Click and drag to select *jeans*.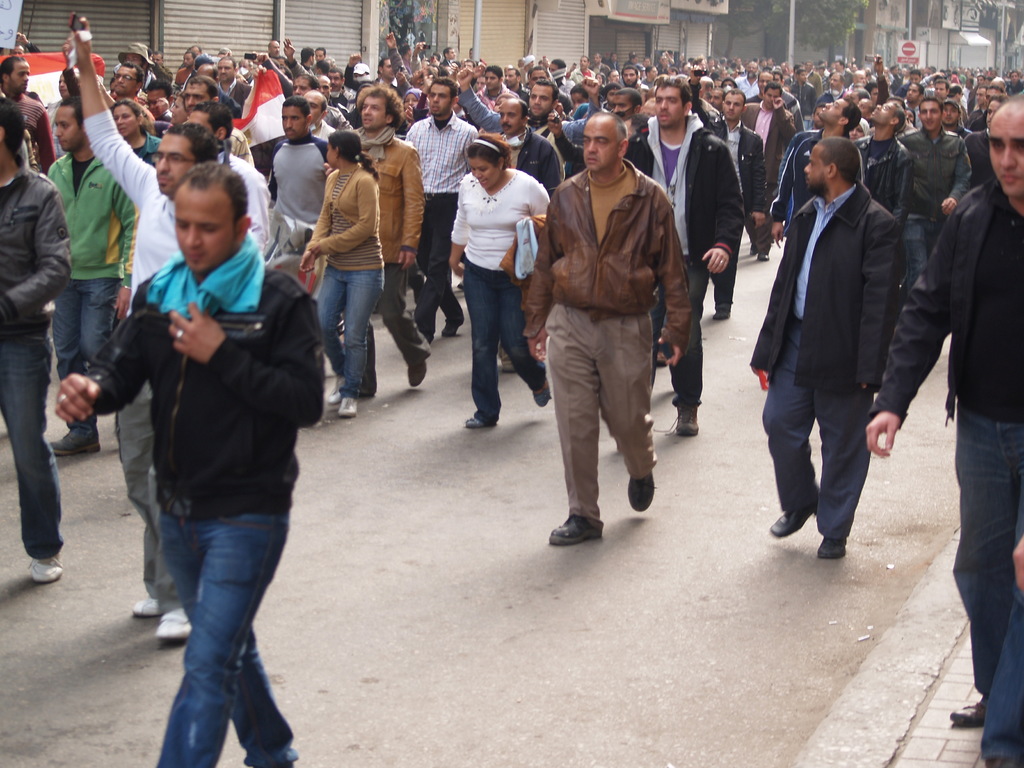
Selection: 311 272 385 397.
